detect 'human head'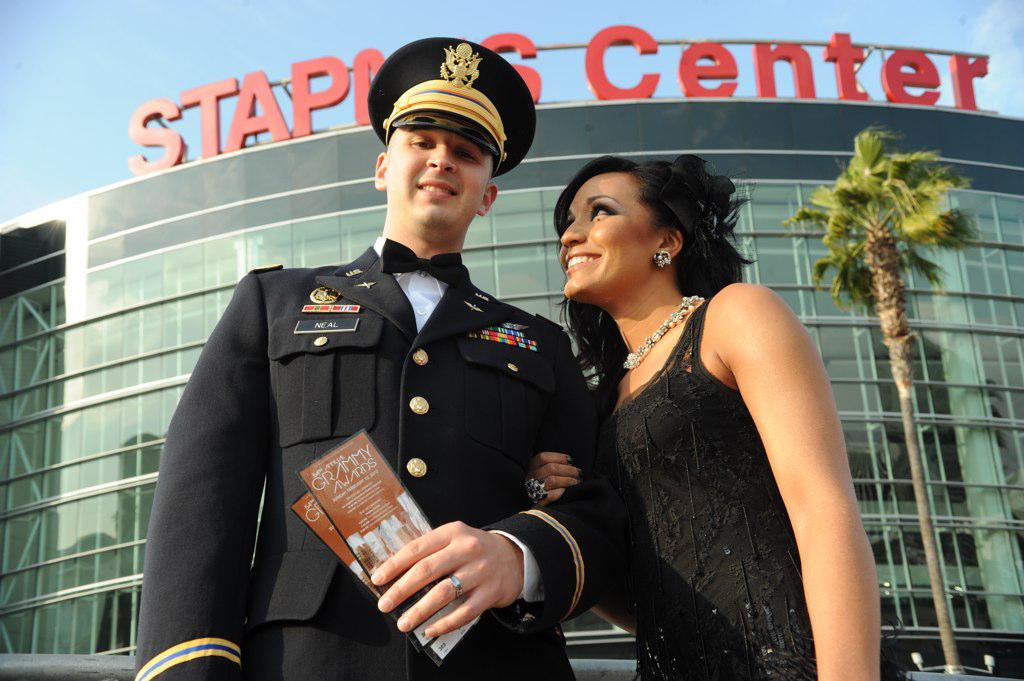
bbox(374, 97, 498, 231)
